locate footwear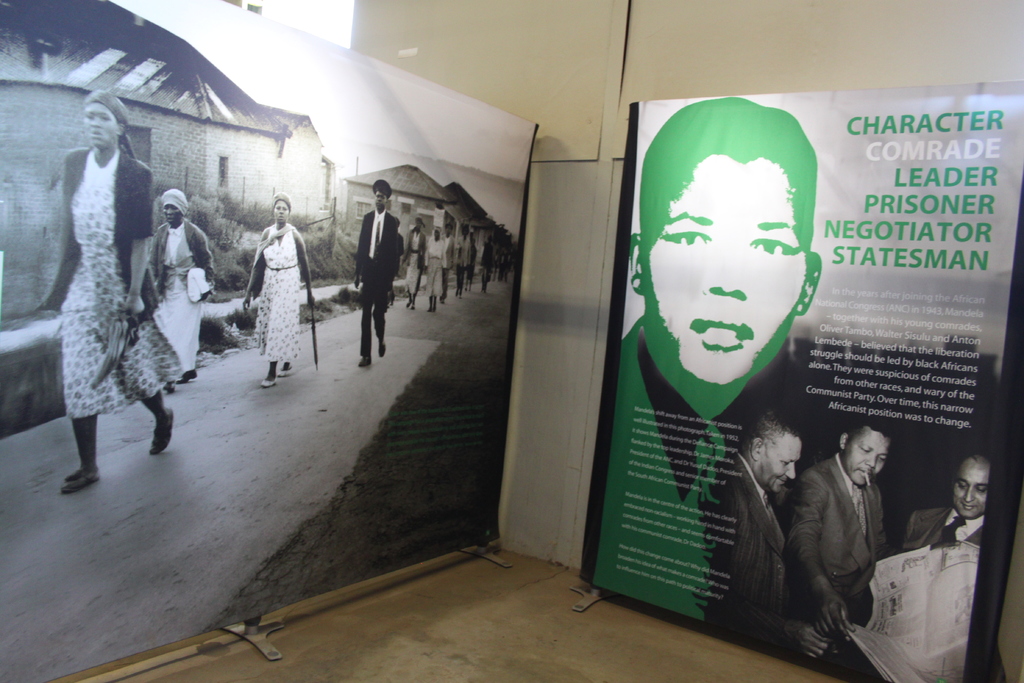
x1=174 y1=371 x2=198 y2=383
